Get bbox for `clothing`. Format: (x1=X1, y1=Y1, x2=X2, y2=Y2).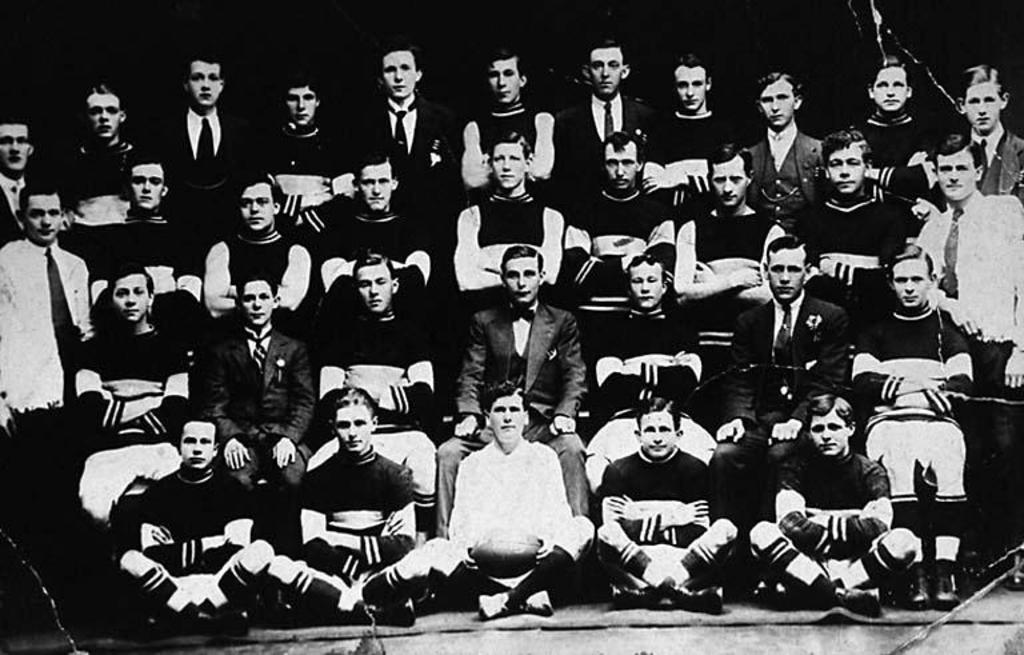
(x1=205, y1=563, x2=253, y2=624).
